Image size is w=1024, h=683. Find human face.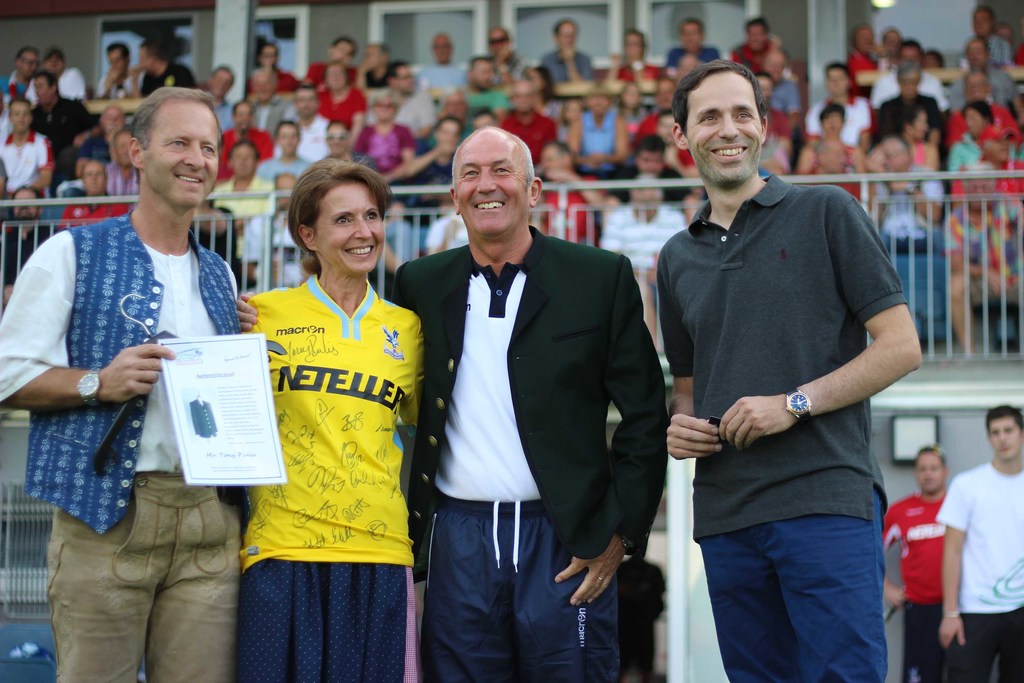
region(211, 70, 232, 98).
